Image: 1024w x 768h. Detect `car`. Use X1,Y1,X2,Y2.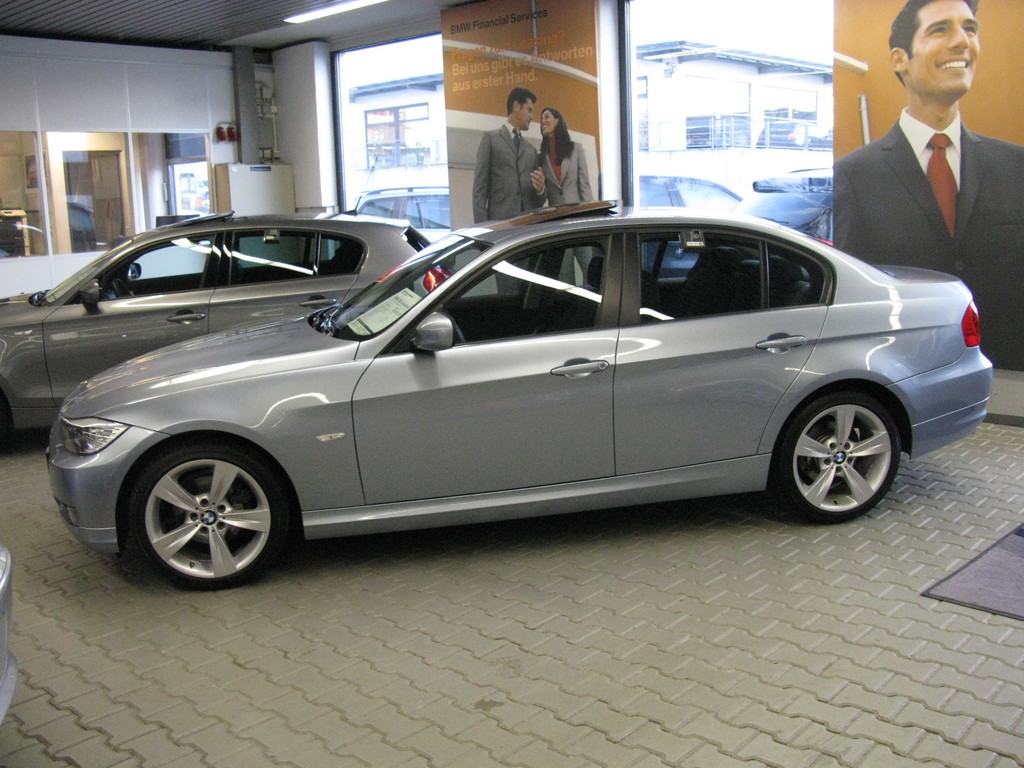
0,209,433,445.
